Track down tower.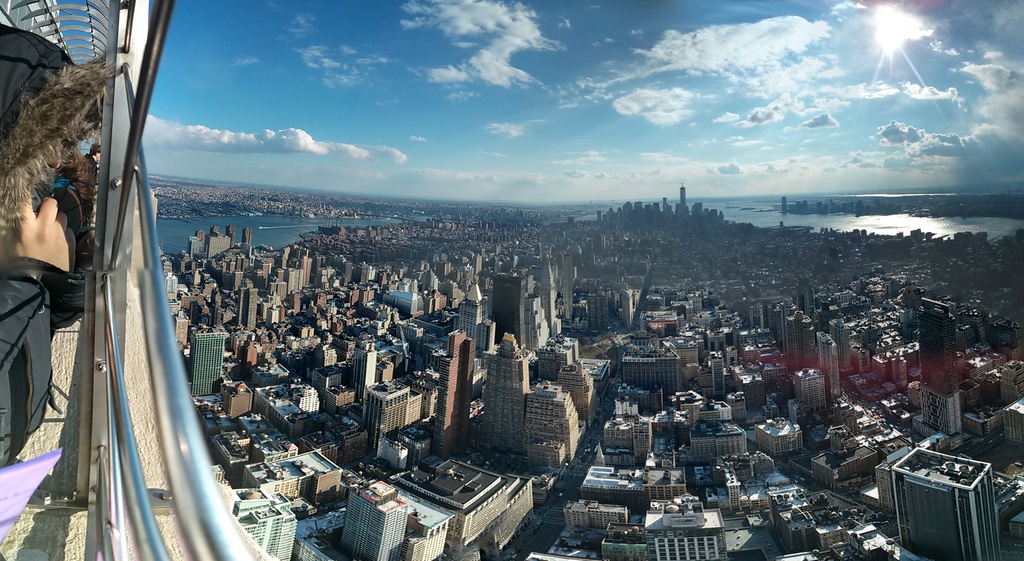
Tracked to 234:286:264:337.
